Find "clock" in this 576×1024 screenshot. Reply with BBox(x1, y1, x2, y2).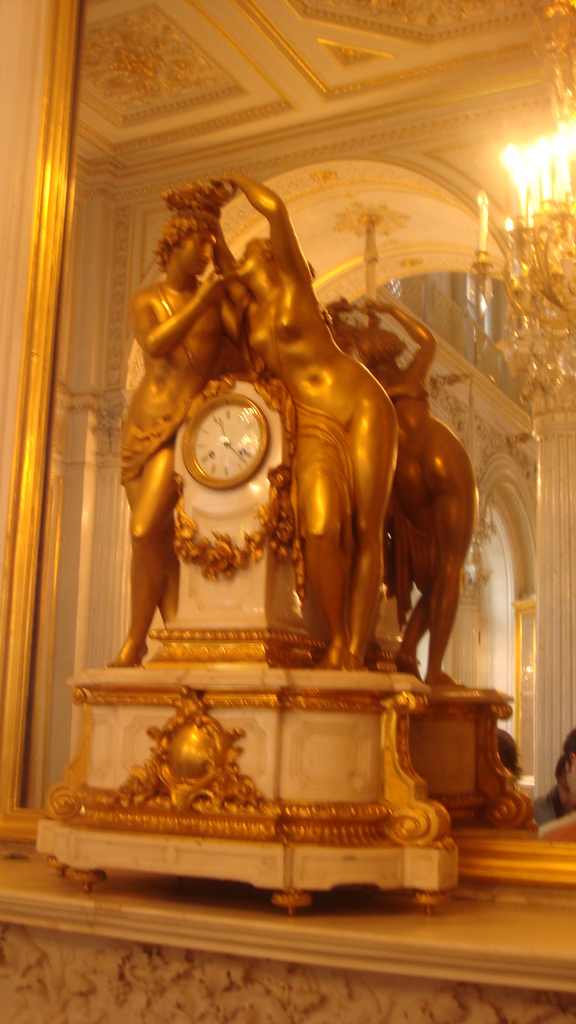
BBox(177, 406, 270, 489).
